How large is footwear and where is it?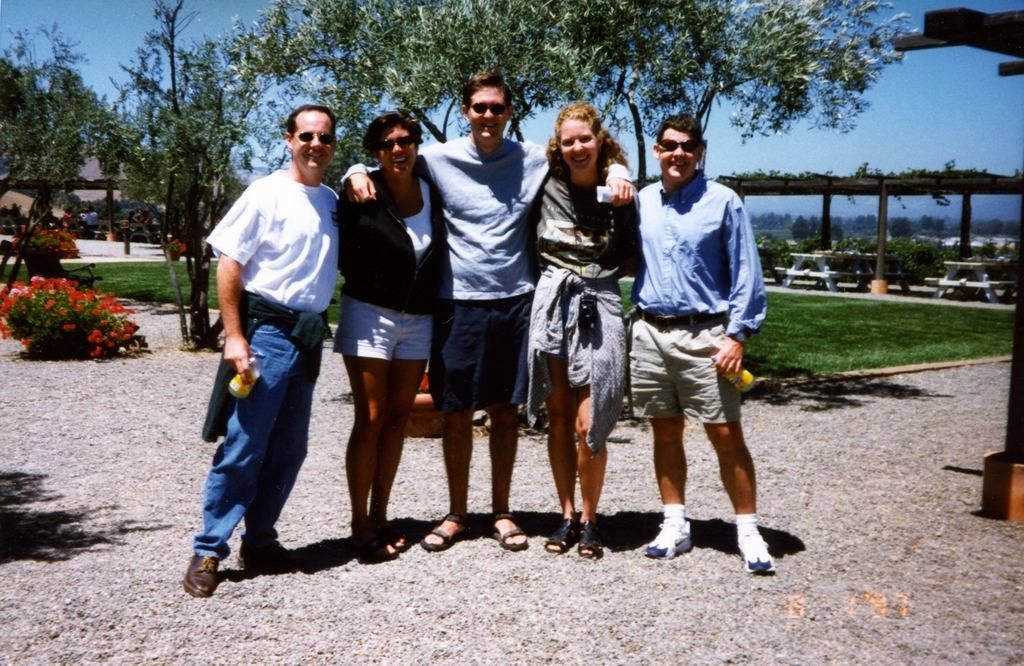
Bounding box: <box>575,516,607,558</box>.
